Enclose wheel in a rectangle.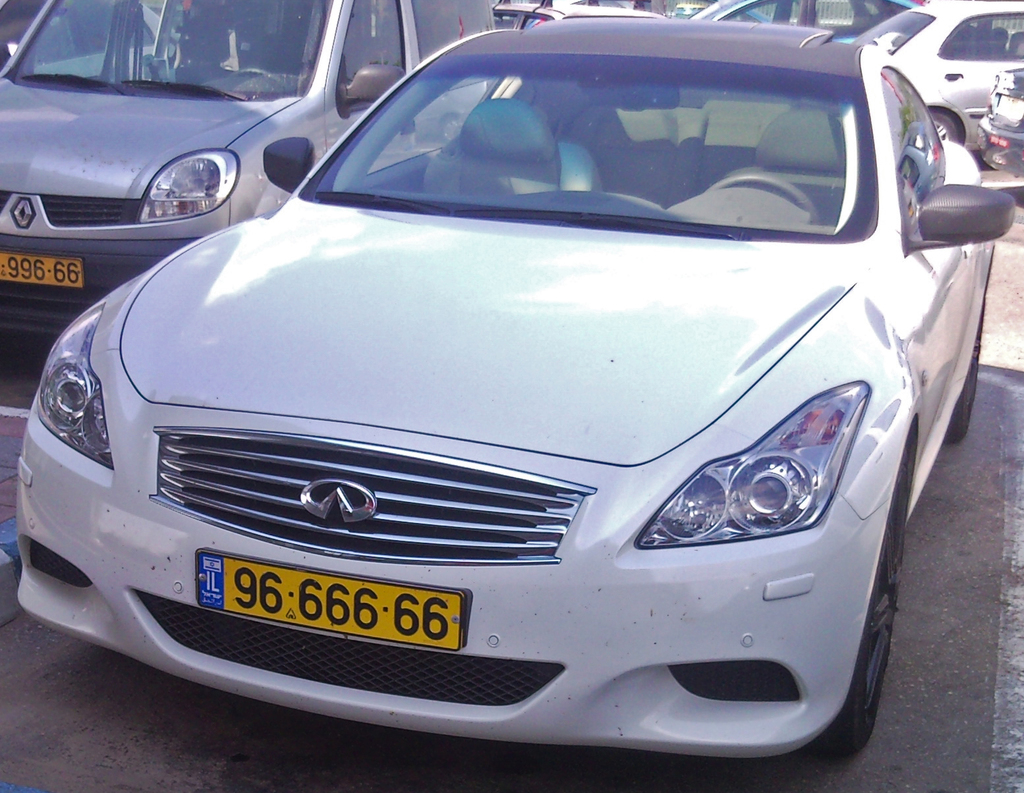
700/165/815/221.
